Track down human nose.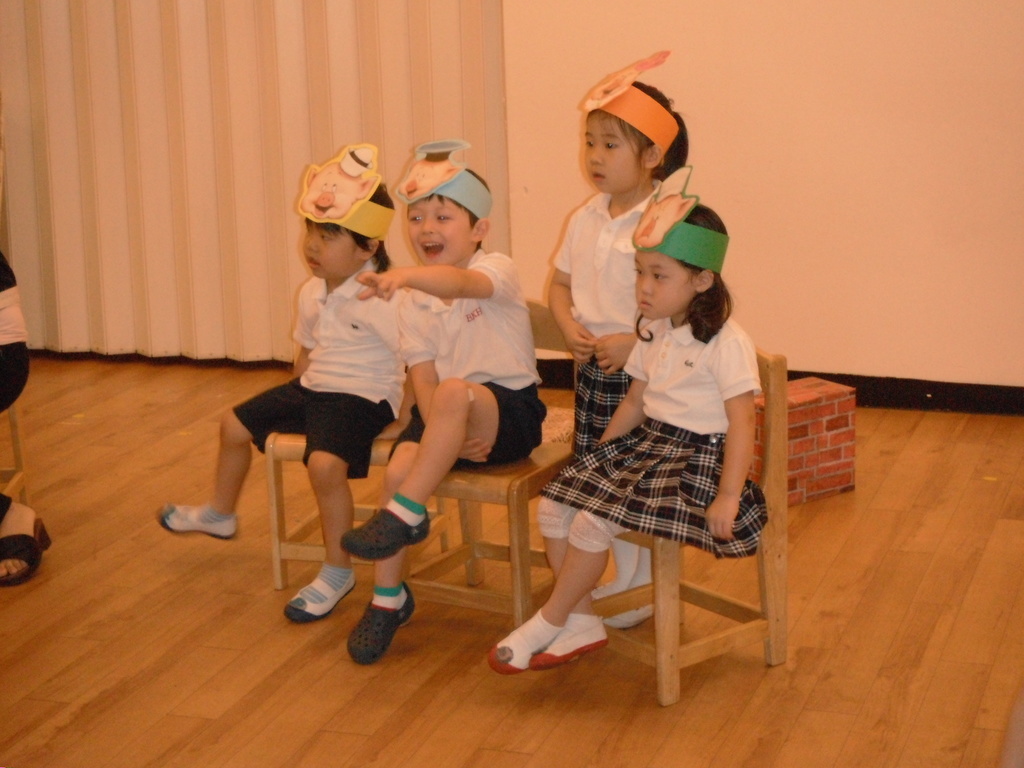
Tracked to {"left": 303, "top": 234, "right": 314, "bottom": 252}.
